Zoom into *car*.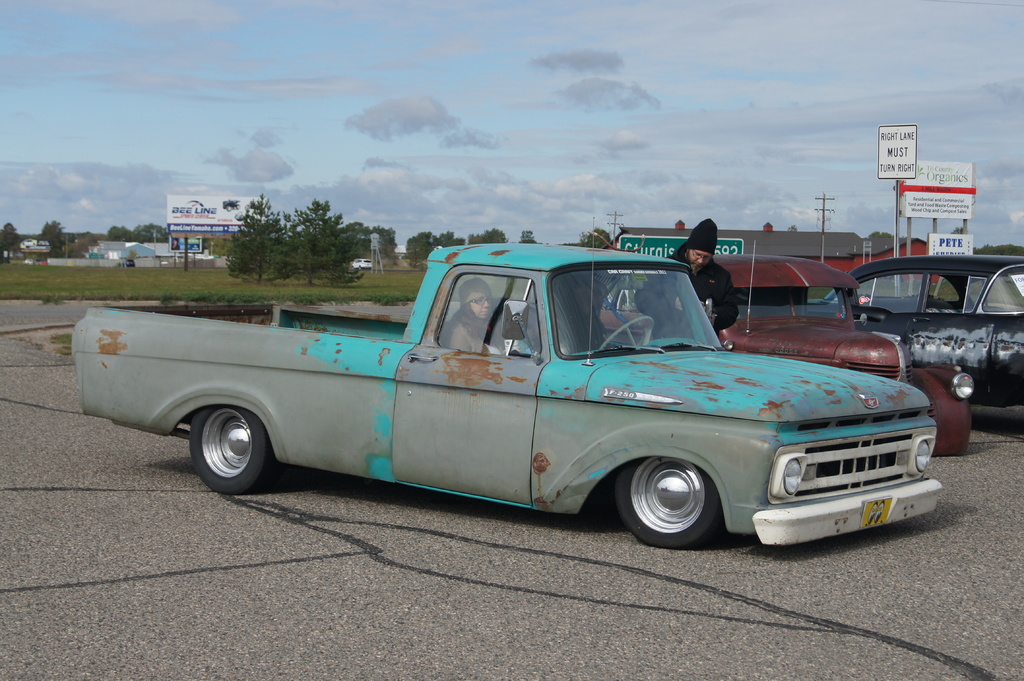
Zoom target: 852 248 1023 420.
